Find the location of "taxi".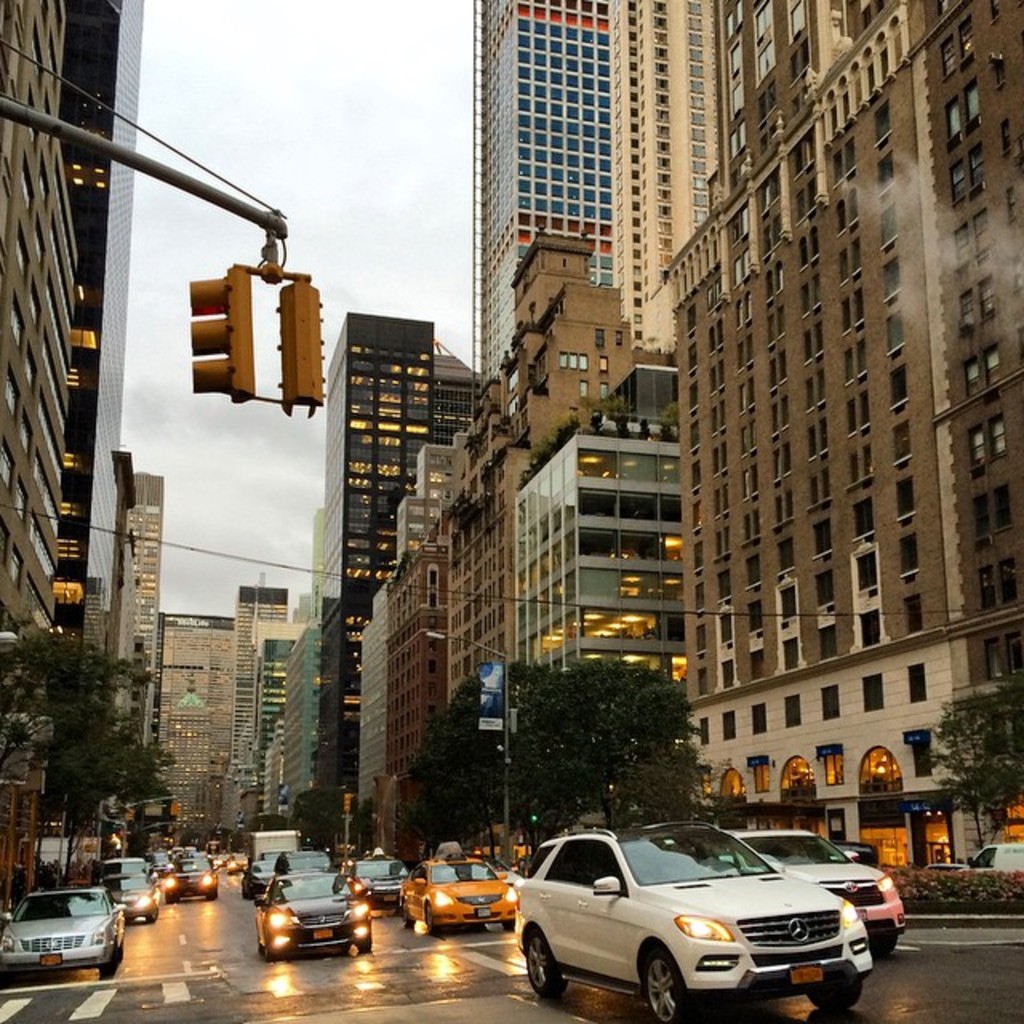
Location: [392,840,518,928].
